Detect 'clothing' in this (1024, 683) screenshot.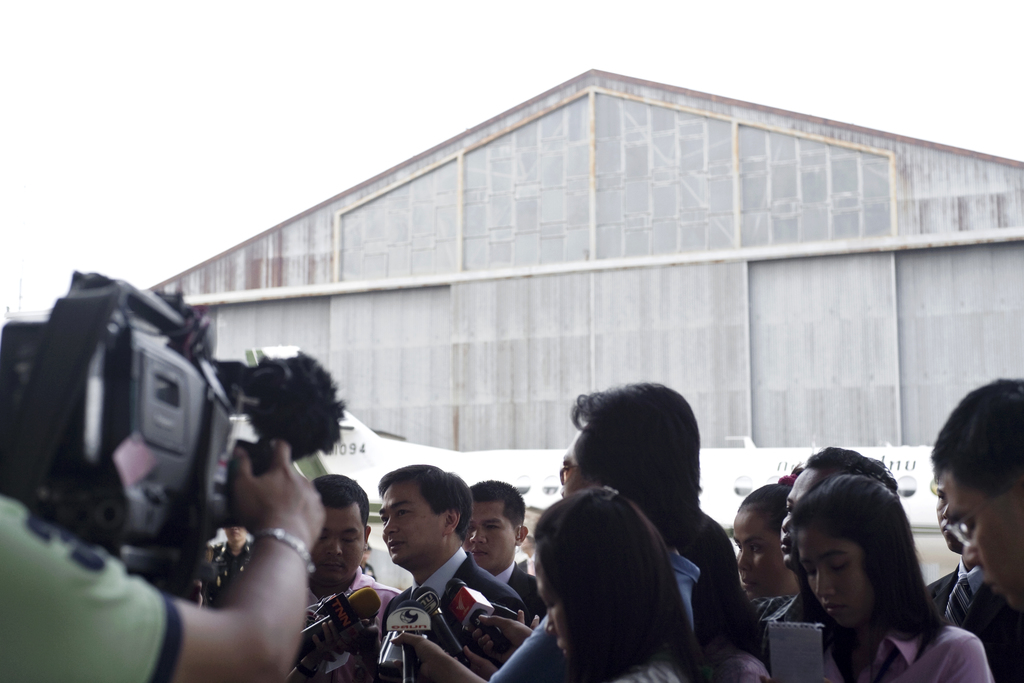
Detection: <box>304,569,396,648</box>.
